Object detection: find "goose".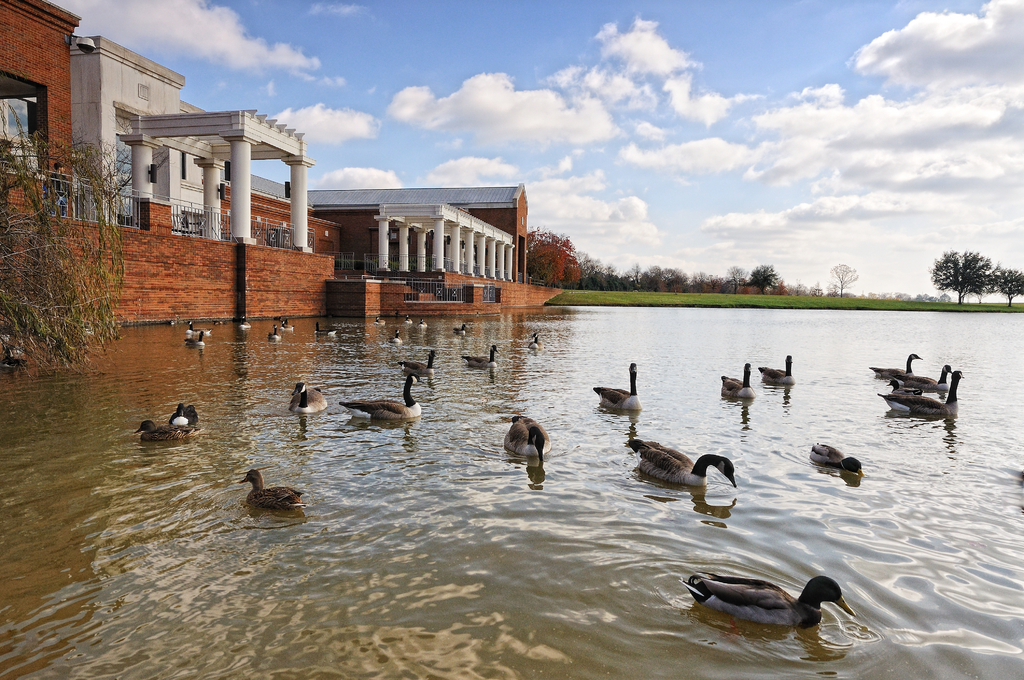
bbox=[394, 349, 438, 374].
